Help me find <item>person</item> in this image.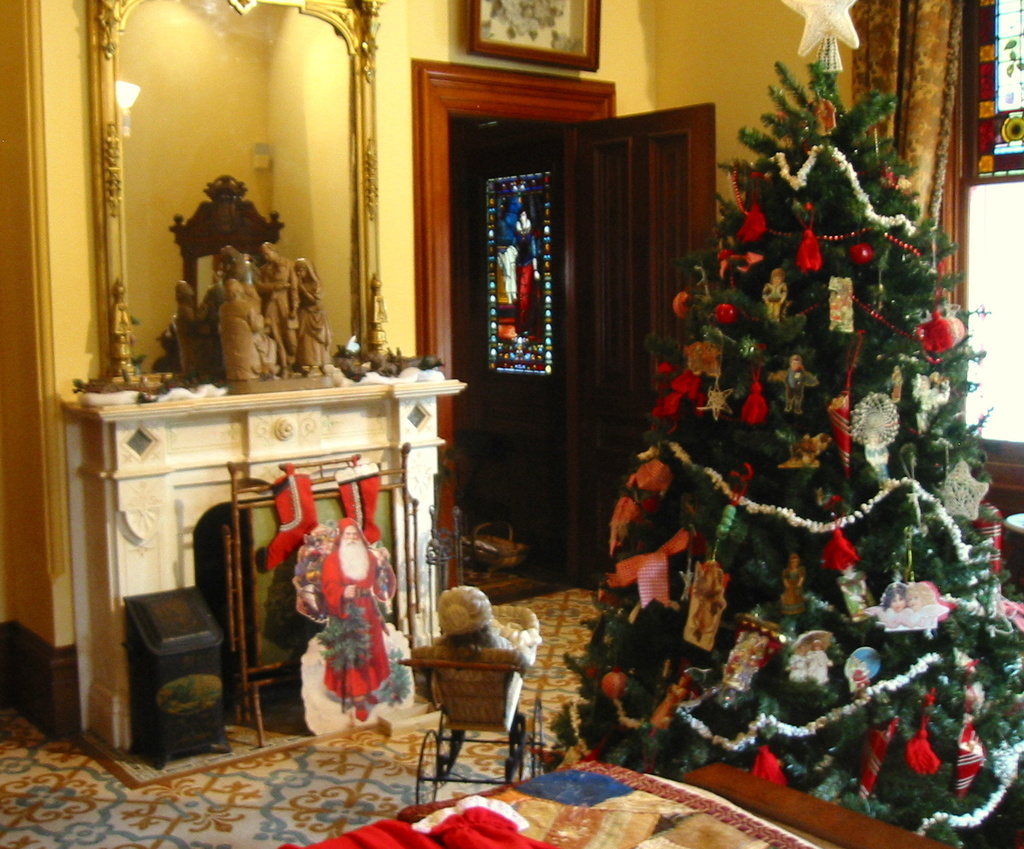
Found it: (296, 254, 336, 376).
